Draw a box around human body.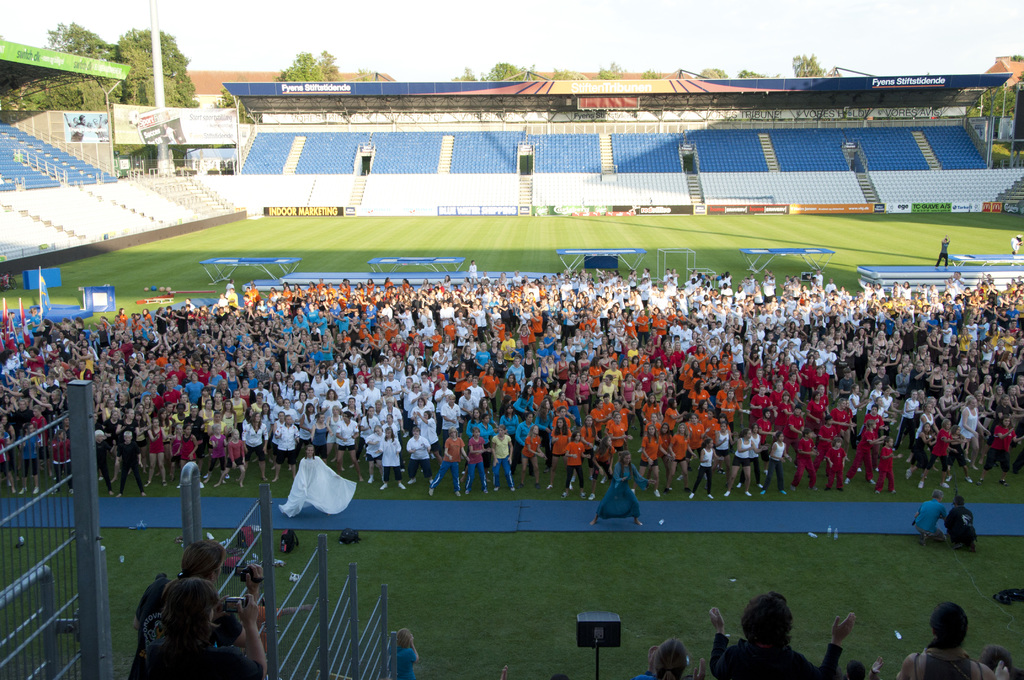
crop(538, 377, 546, 390).
